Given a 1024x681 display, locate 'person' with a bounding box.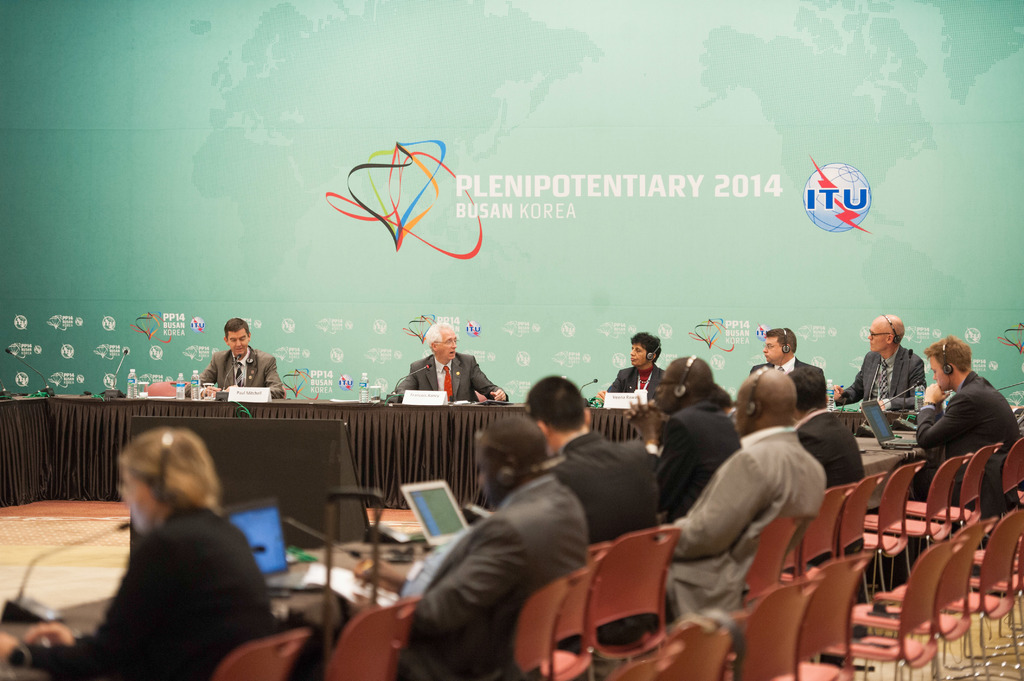
Located: [left=582, top=329, right=663, bottom=402].
